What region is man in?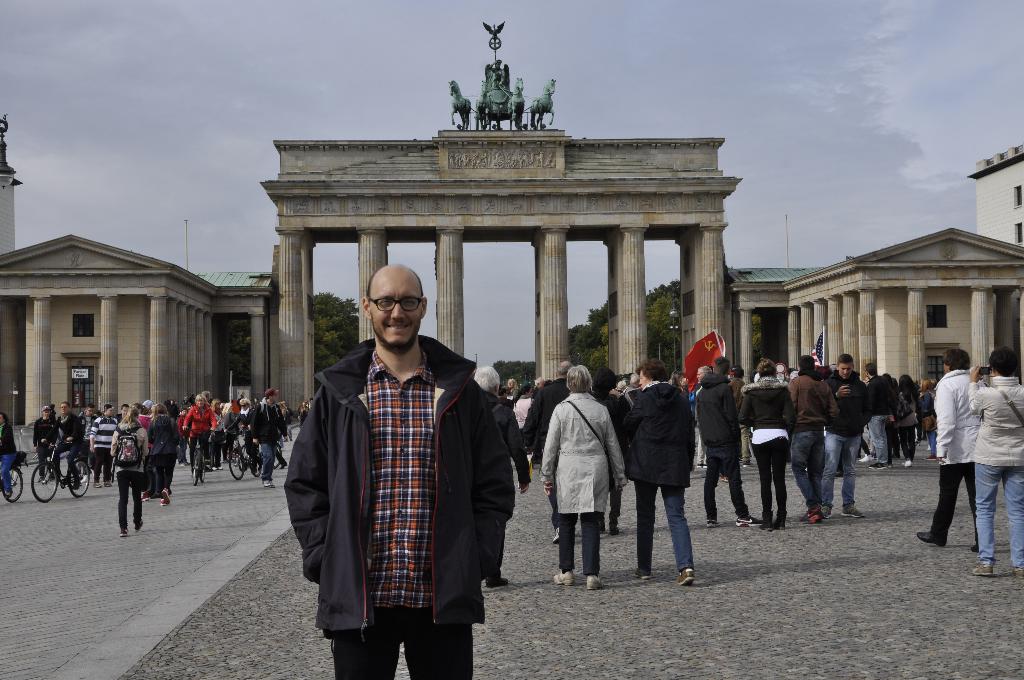
251 376 298 478.
